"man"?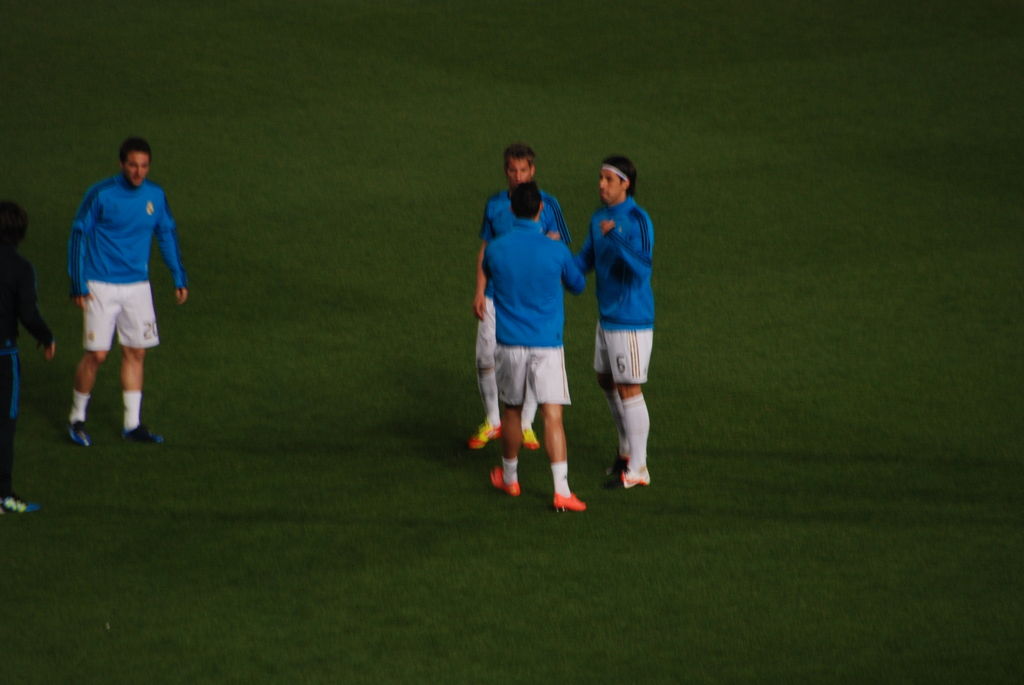
BBox(485, 182, 595, 497)
